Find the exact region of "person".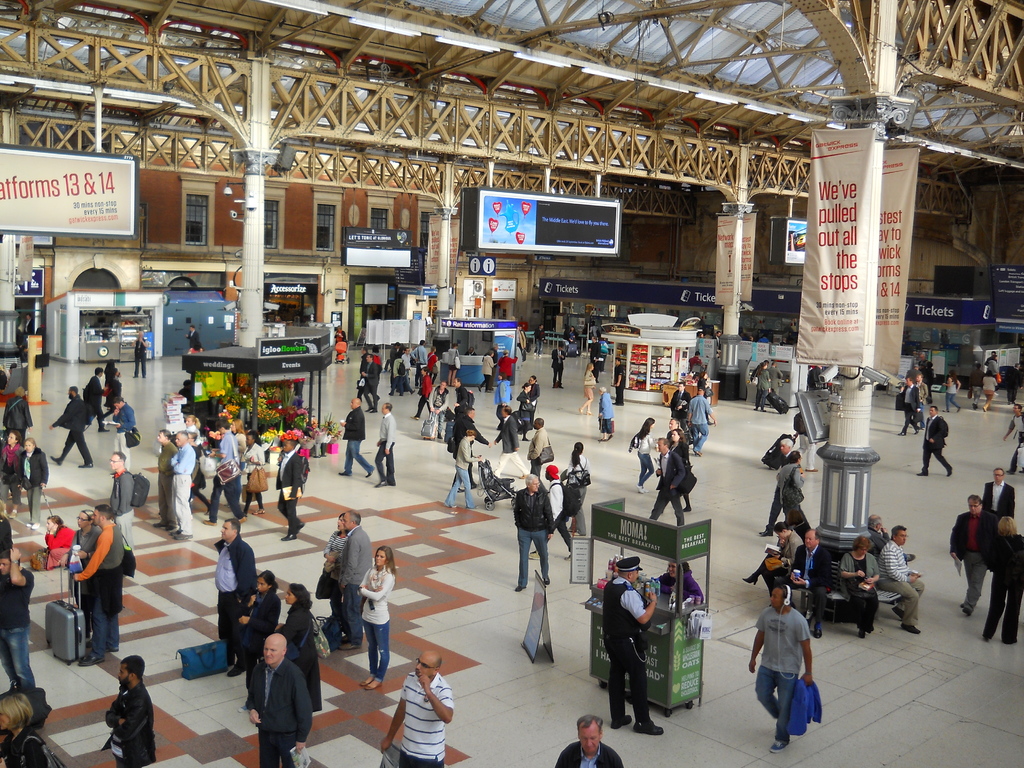
Exact region: (left=128, top=335, right=148, bottom=381).
